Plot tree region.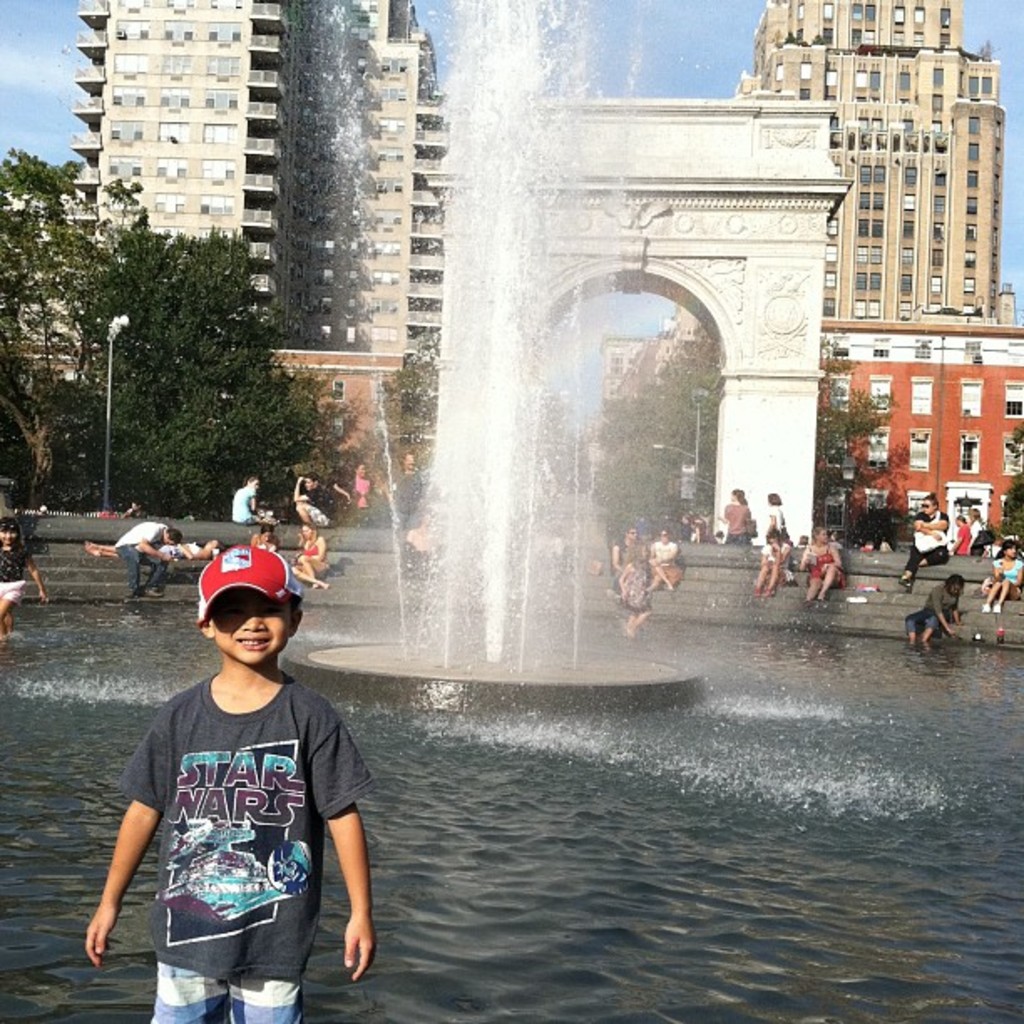
Plotted at x1=59 y1=202 x2=296 y2=500.
